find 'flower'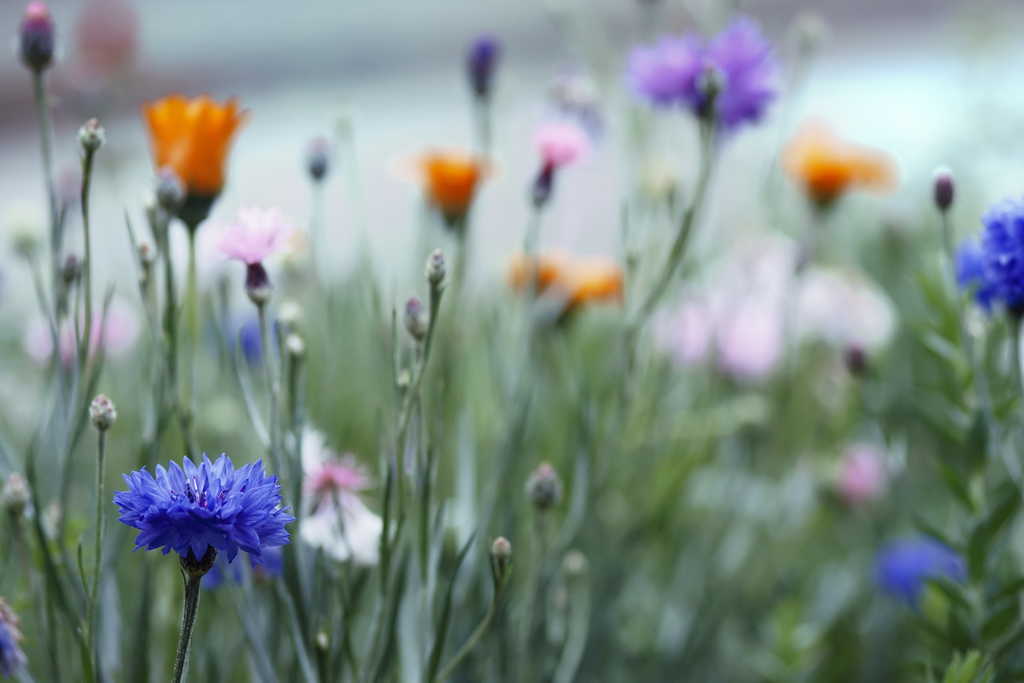
detection(16, 3, 65, 76)
